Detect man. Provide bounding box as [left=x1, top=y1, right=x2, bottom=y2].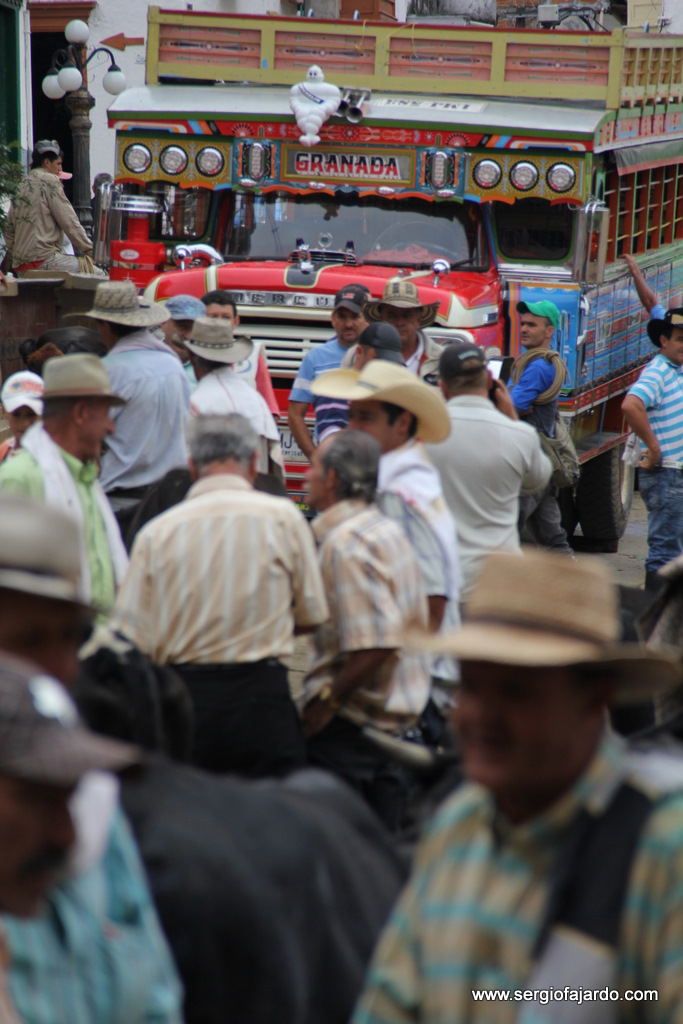
[left=506, top=298, right=577, bottom=556].
